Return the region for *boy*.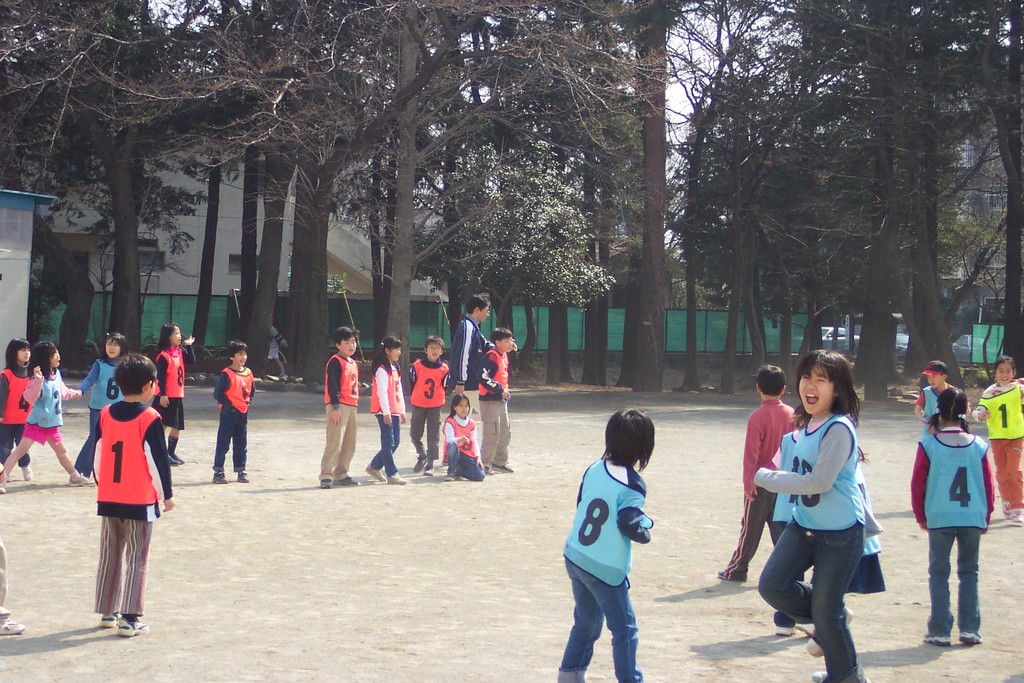
bbox=[319, 325, 358, 489].
